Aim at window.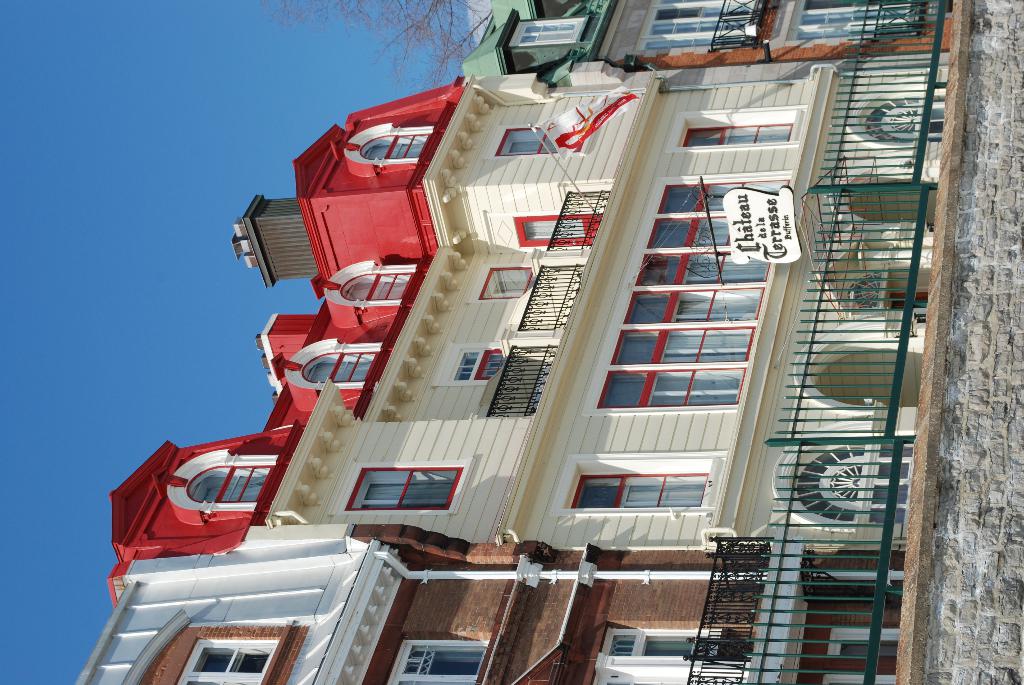
Aimed at BBox(309, 352, 374, 382).
